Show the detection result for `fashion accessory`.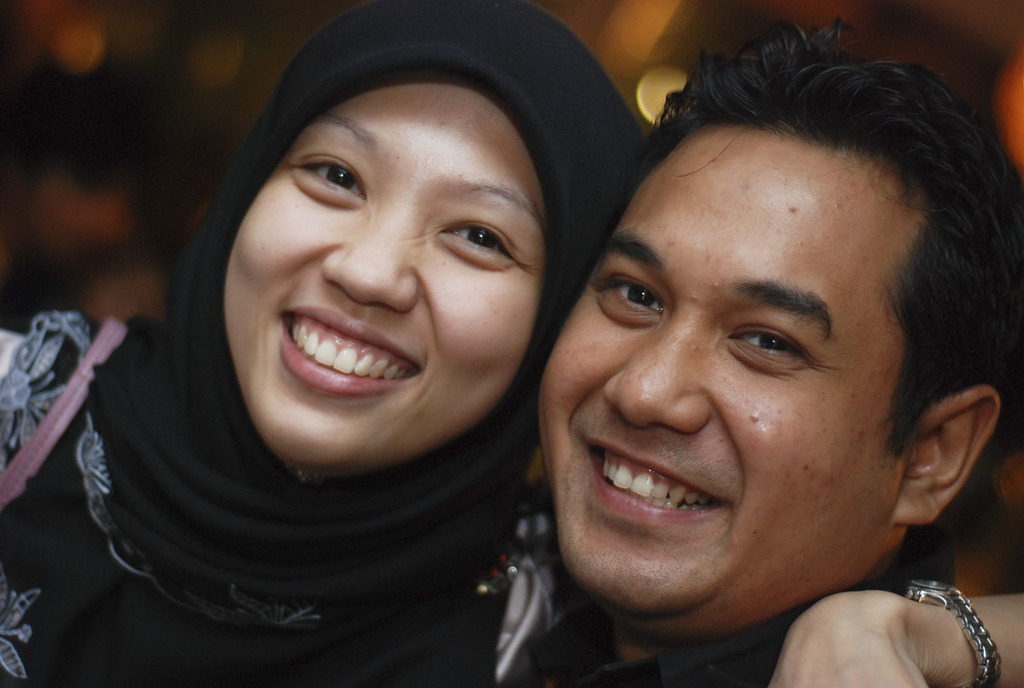
903,575,1009,687.
